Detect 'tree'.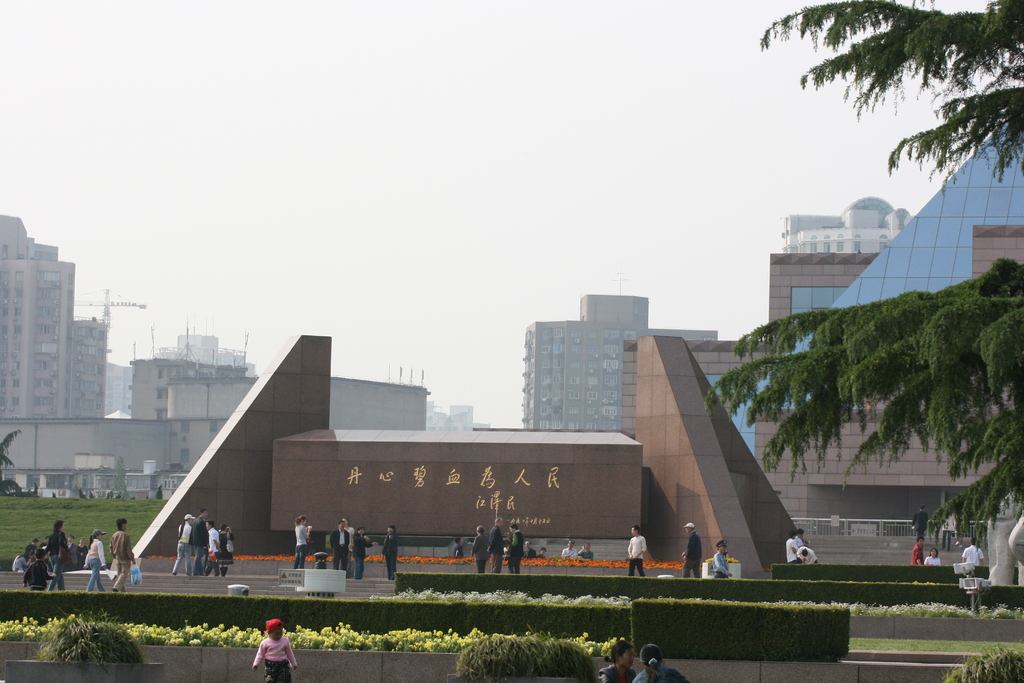
Detected at BBox(700, 0, 1023, 545).
